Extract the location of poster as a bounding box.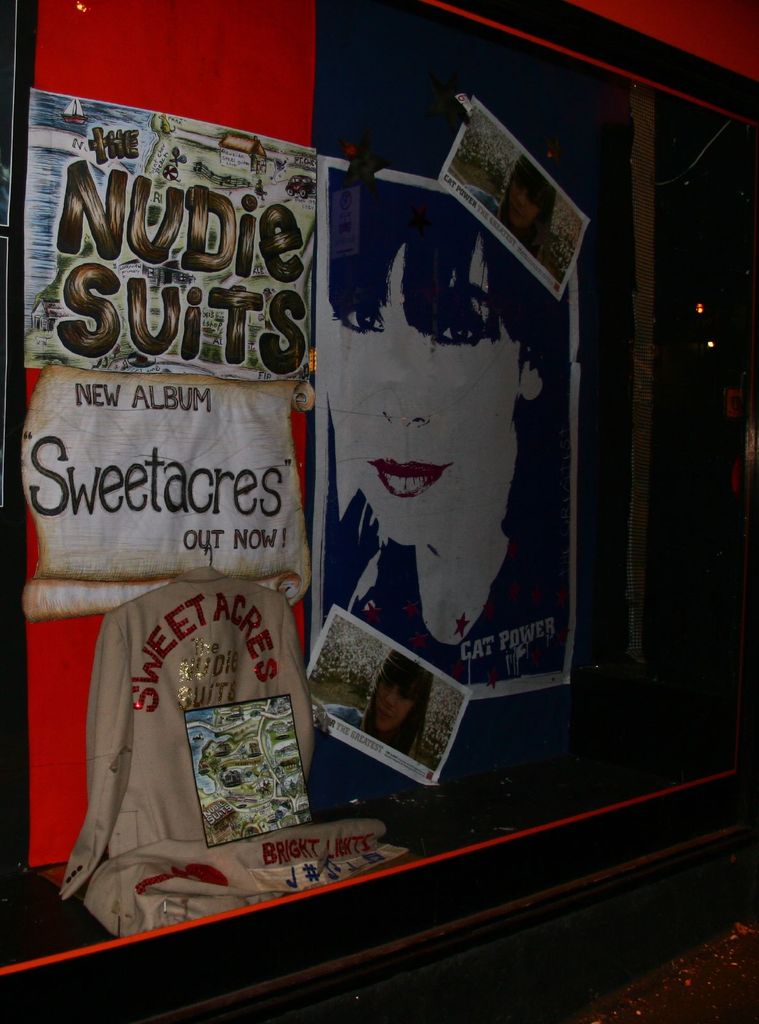
region(0, 4, 758, 1021).
